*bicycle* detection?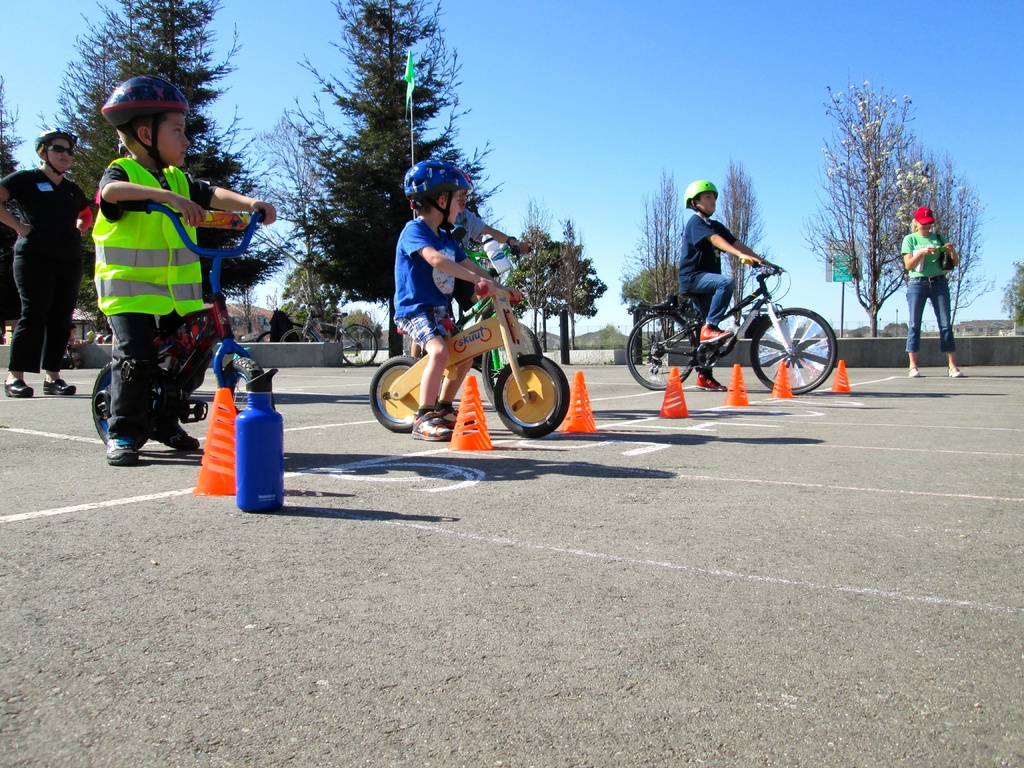
box=[278, 301, 378, 369]
